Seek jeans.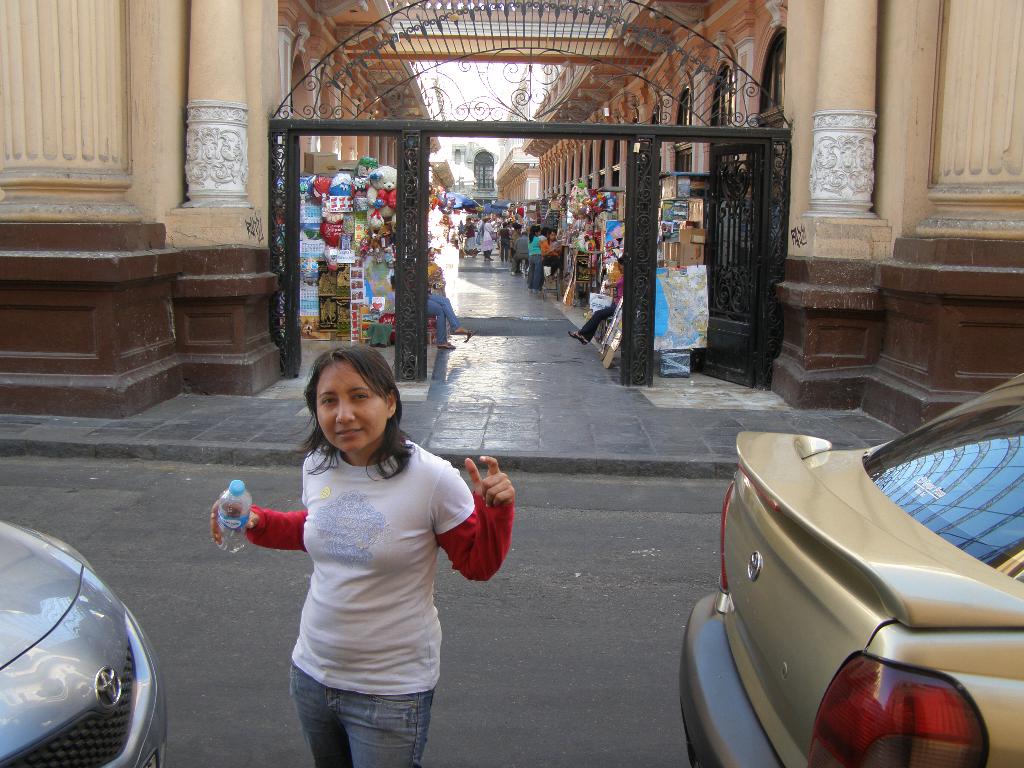
locate(266, 665, 447, 758).
